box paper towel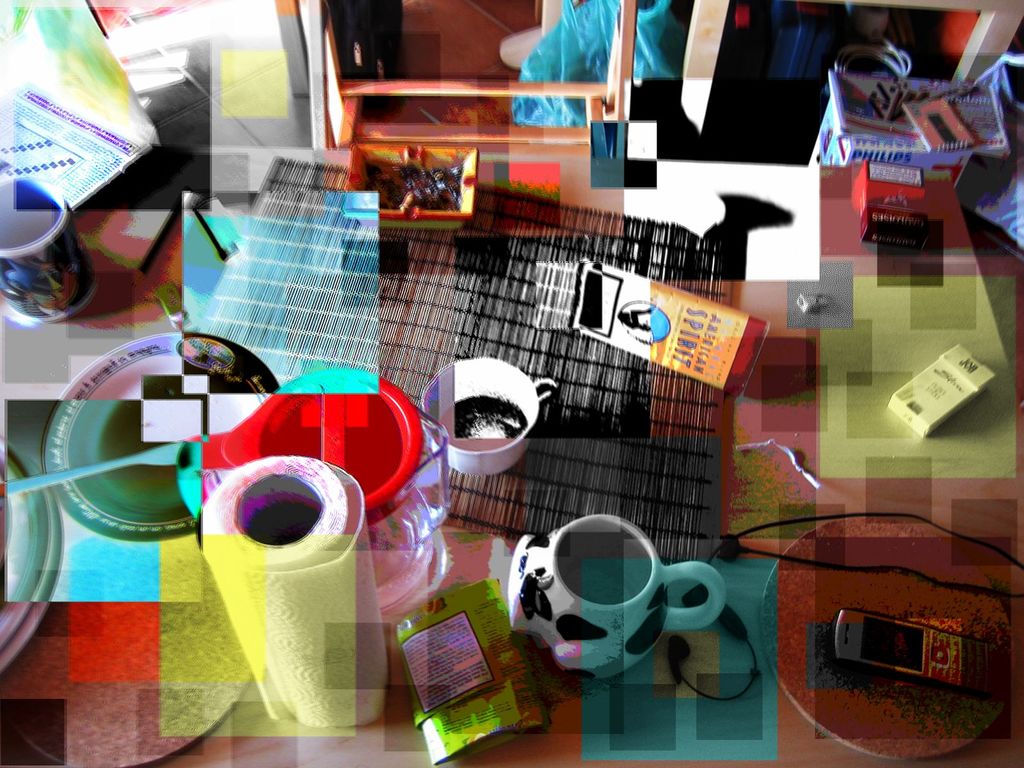
pyautogui.locateOnScreen(202, 455, 391, 733)
